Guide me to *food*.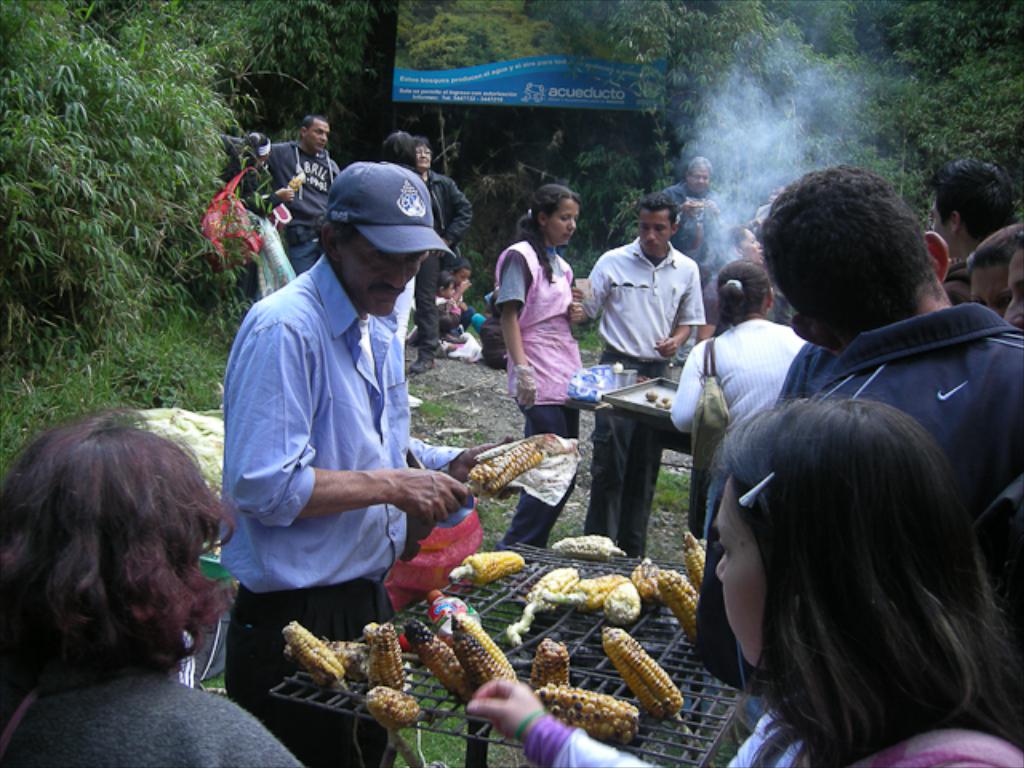
Guidance: [left=682, top=539, right=704, bottom=595].
